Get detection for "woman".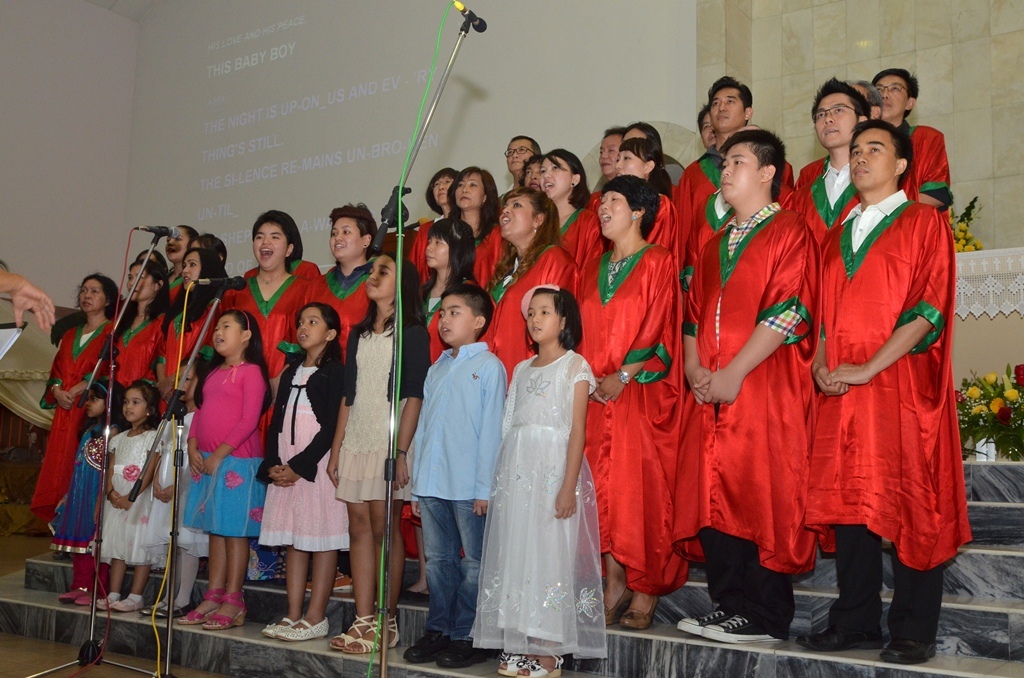
Detection: 402:167:473:275.
